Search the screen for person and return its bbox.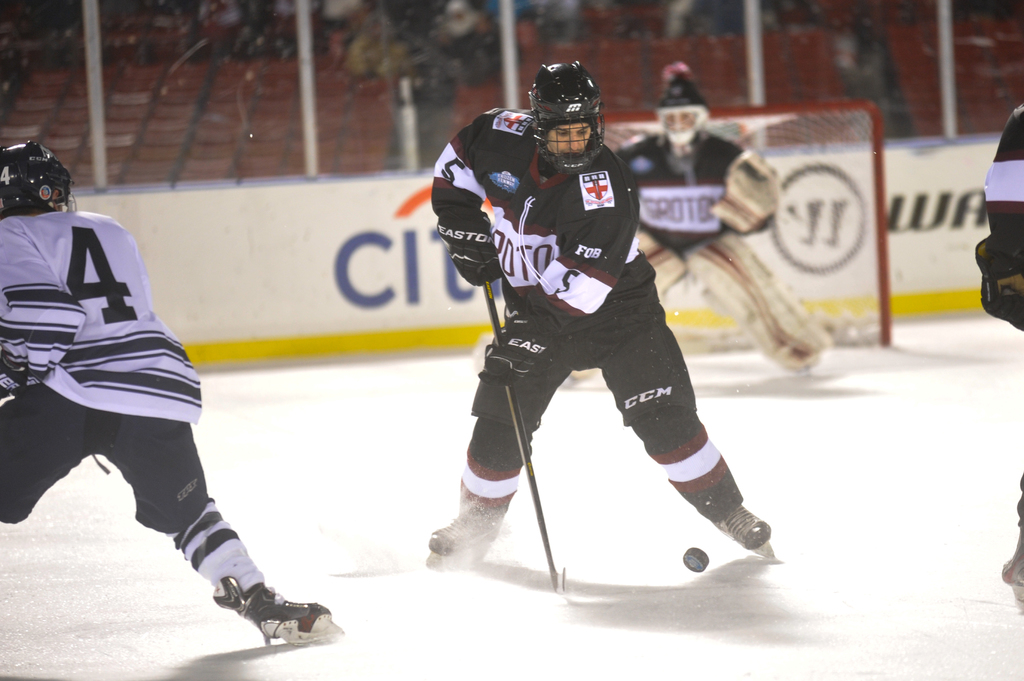
Found: [0, 141, 348, 645].
